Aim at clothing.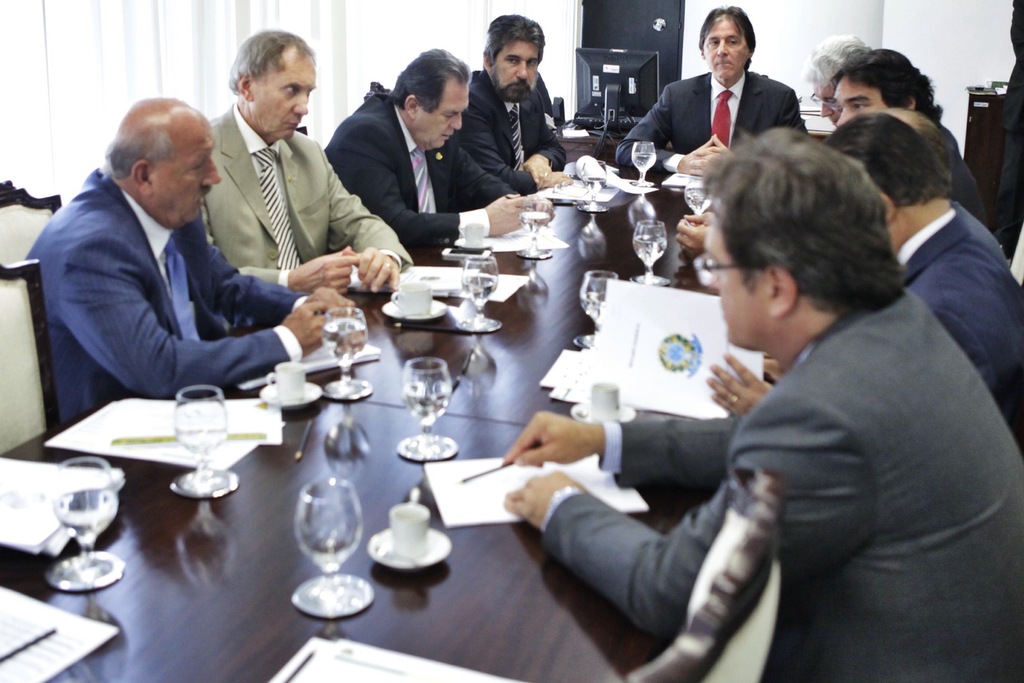
Aimed at <bbox>19, 166, 308, 427</bbox>.
